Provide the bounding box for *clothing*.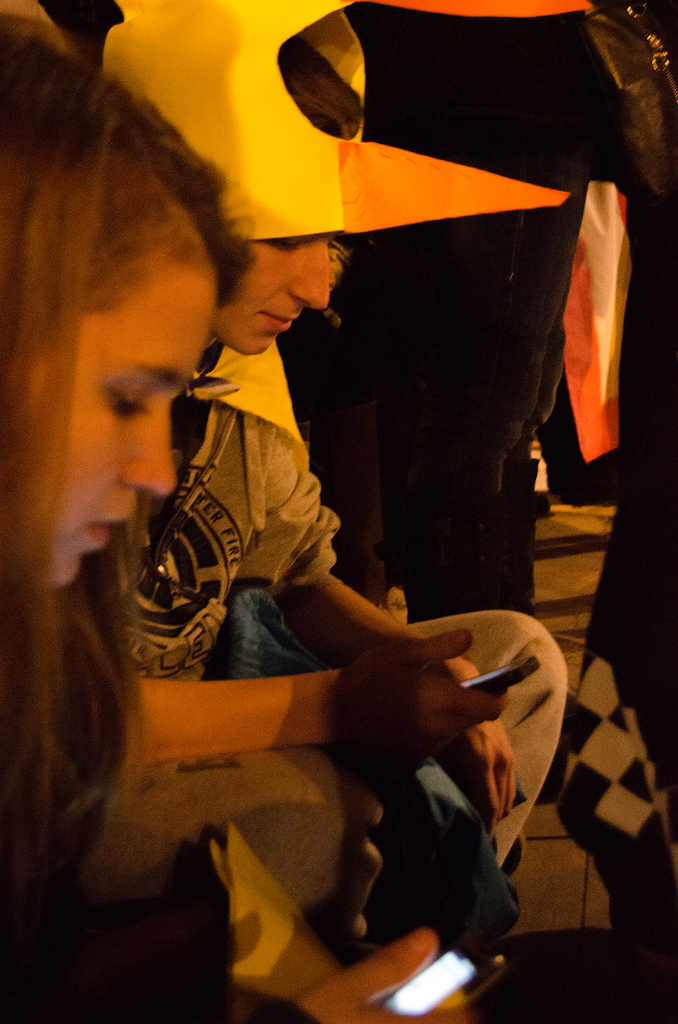
l=271, t=35, r=622, b=600.
